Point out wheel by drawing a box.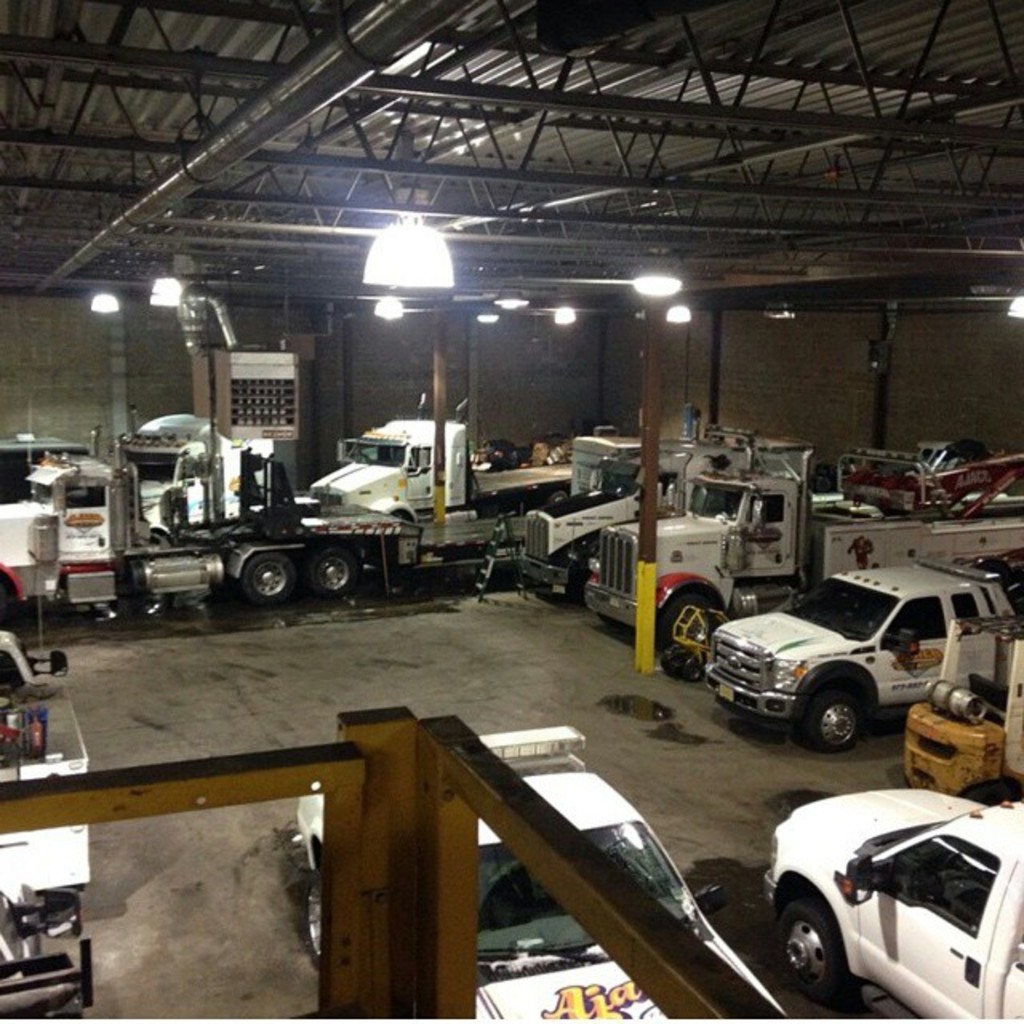
BBox(797, 680, 856, 754).
